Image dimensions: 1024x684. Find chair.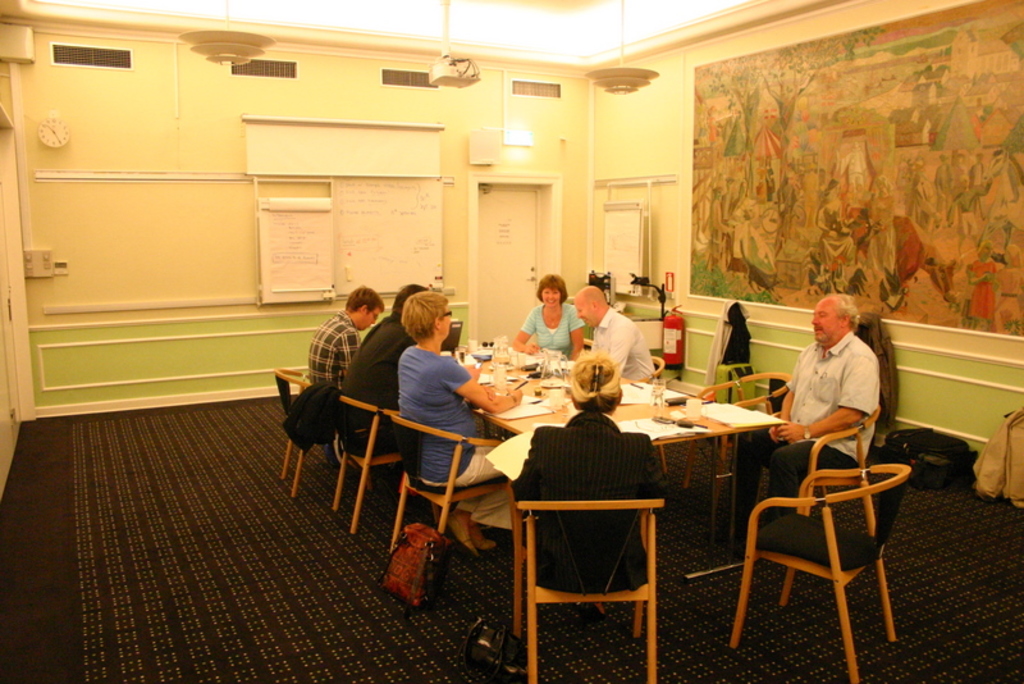
<box>385,412,520,556</box>.
